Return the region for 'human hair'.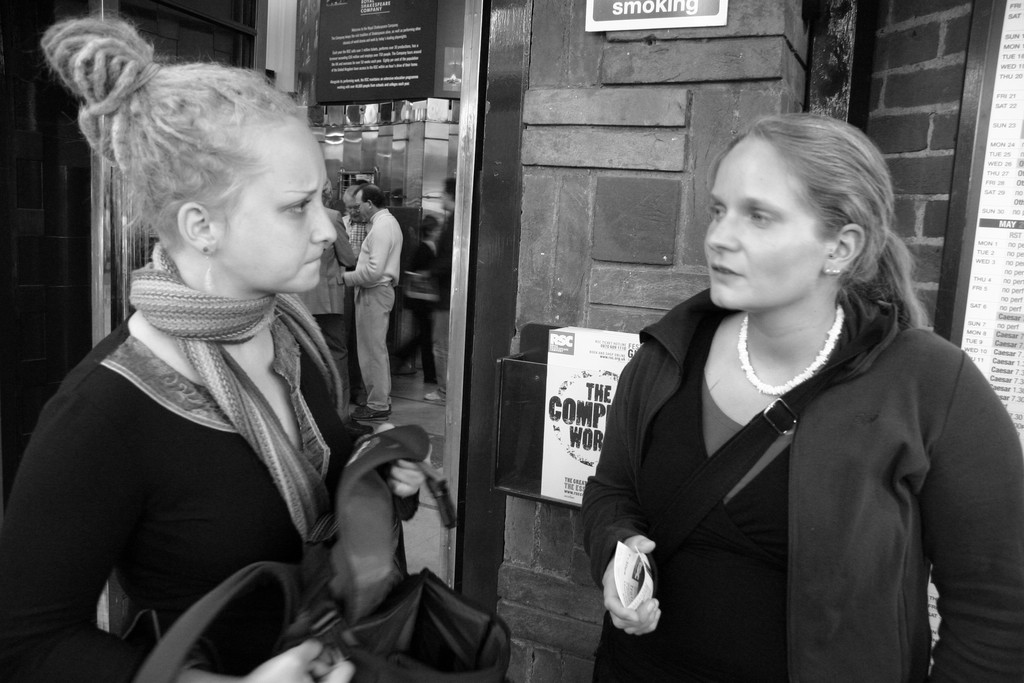
442, 179, 456, 203.
